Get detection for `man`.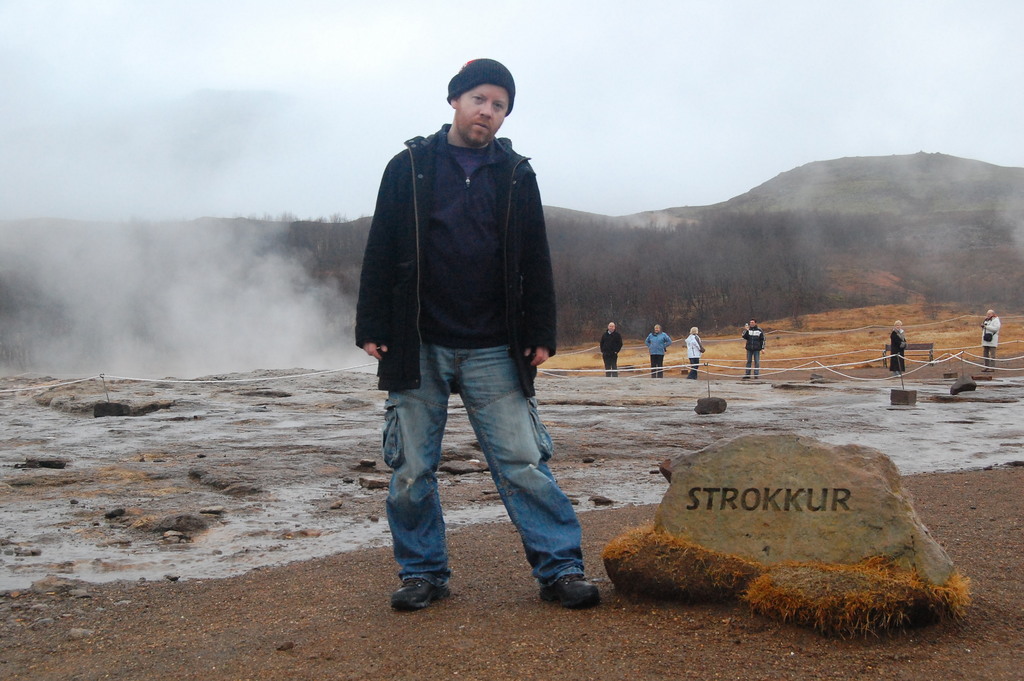
Detection: bbox=[641, 329, 670, 377].
